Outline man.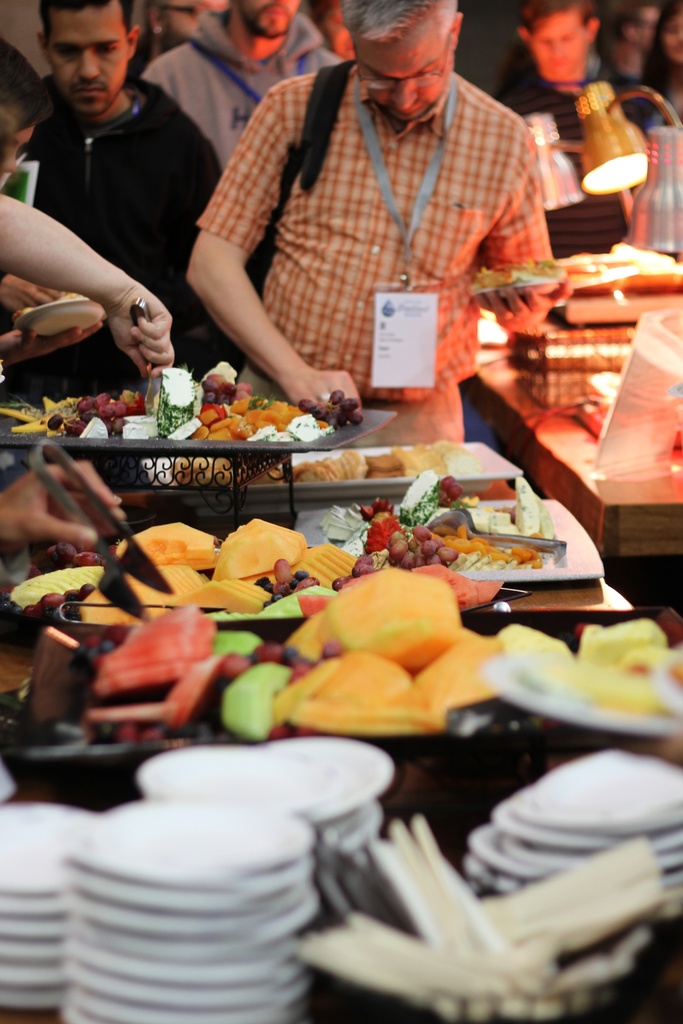
Outline: <region>138, 0, 346, 168</region>.
